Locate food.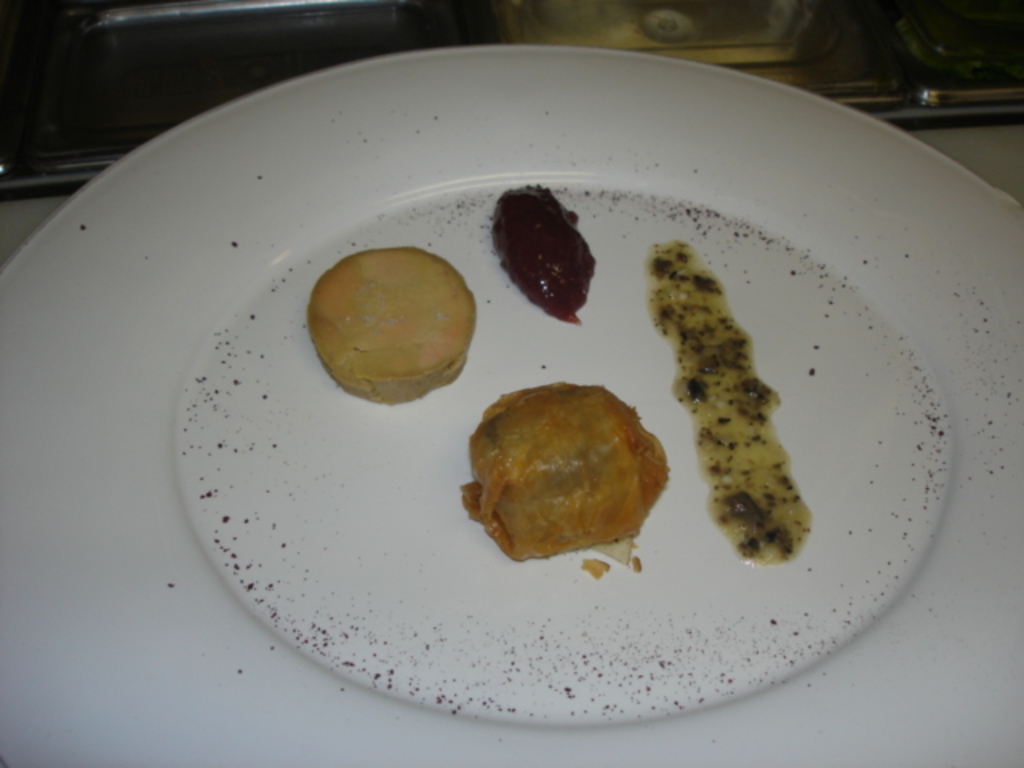
Bounding box: pyautogui.locateOnScreen(491, 184, 598, 325).
